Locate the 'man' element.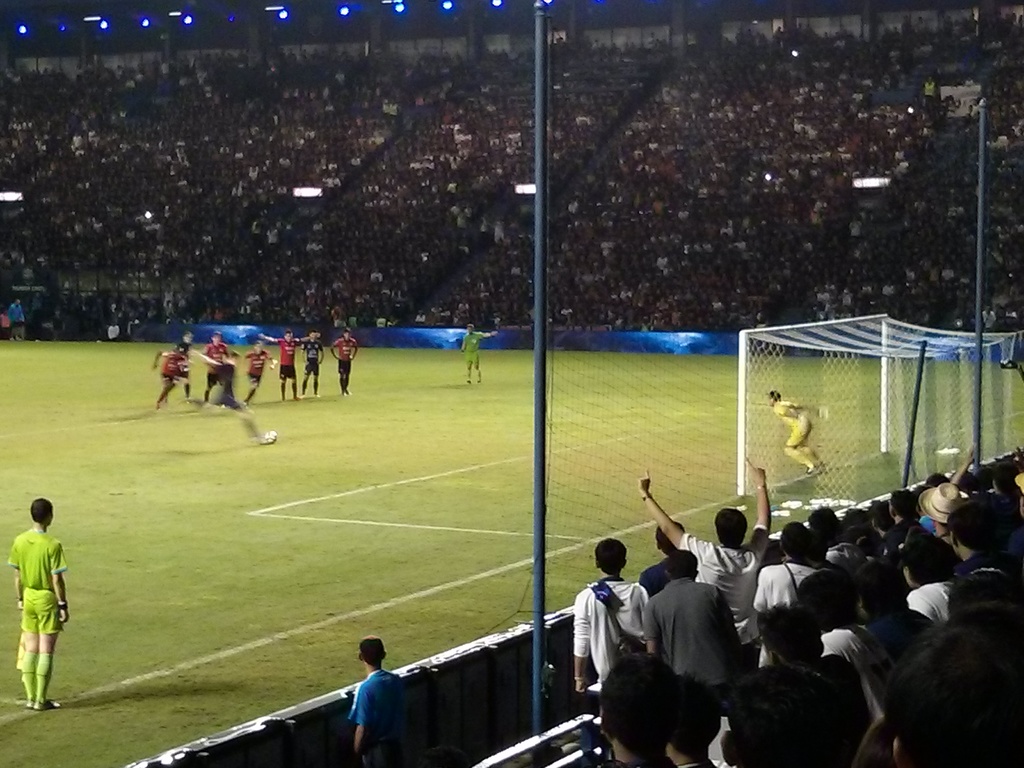
Element bbox: bbox=[636, 463, 770, 663].
